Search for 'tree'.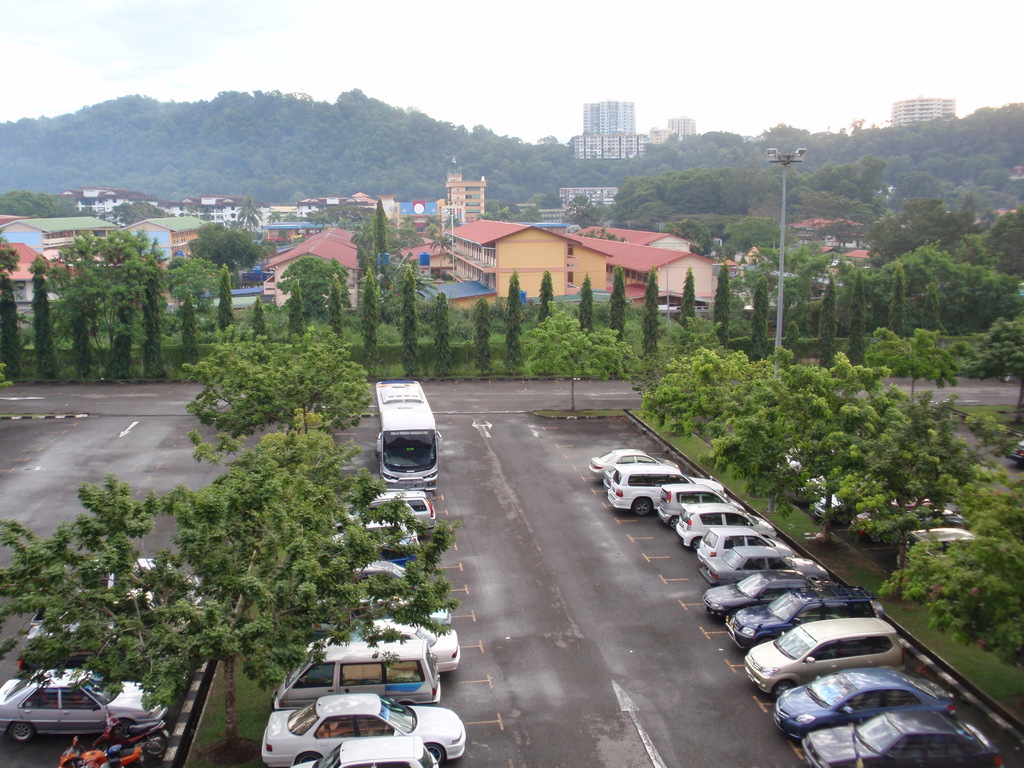
Found at bbox(0, 430, 460, 751).
